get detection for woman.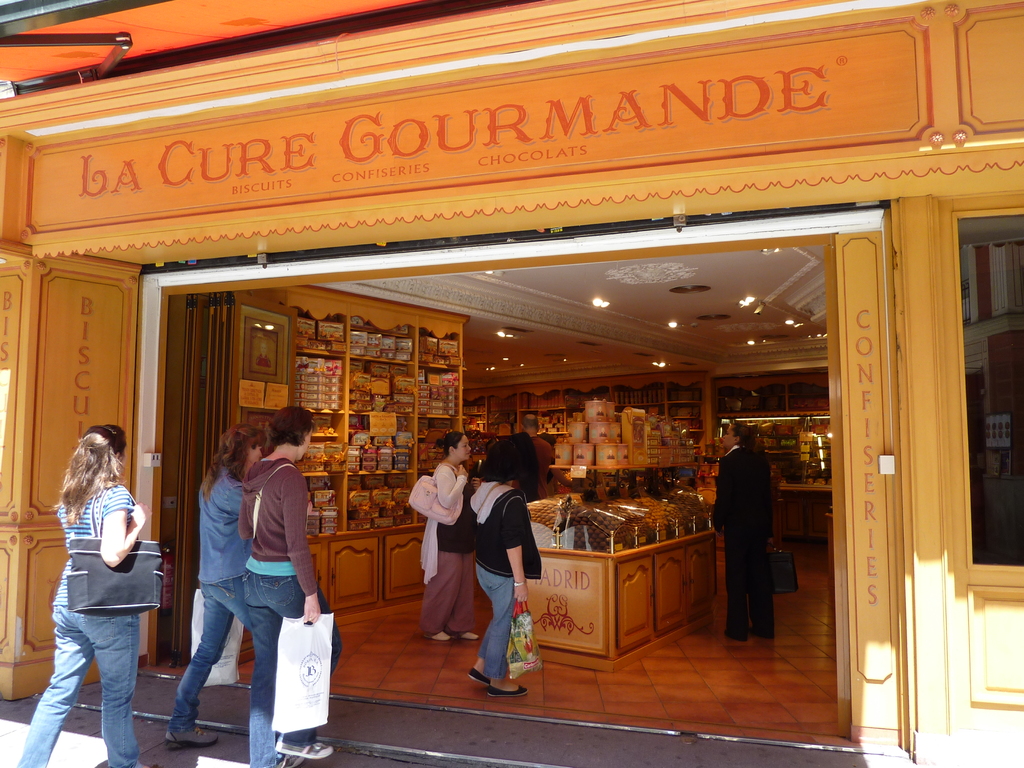
Detection: [x1=241, y1=412, x2=334, y2=767].
